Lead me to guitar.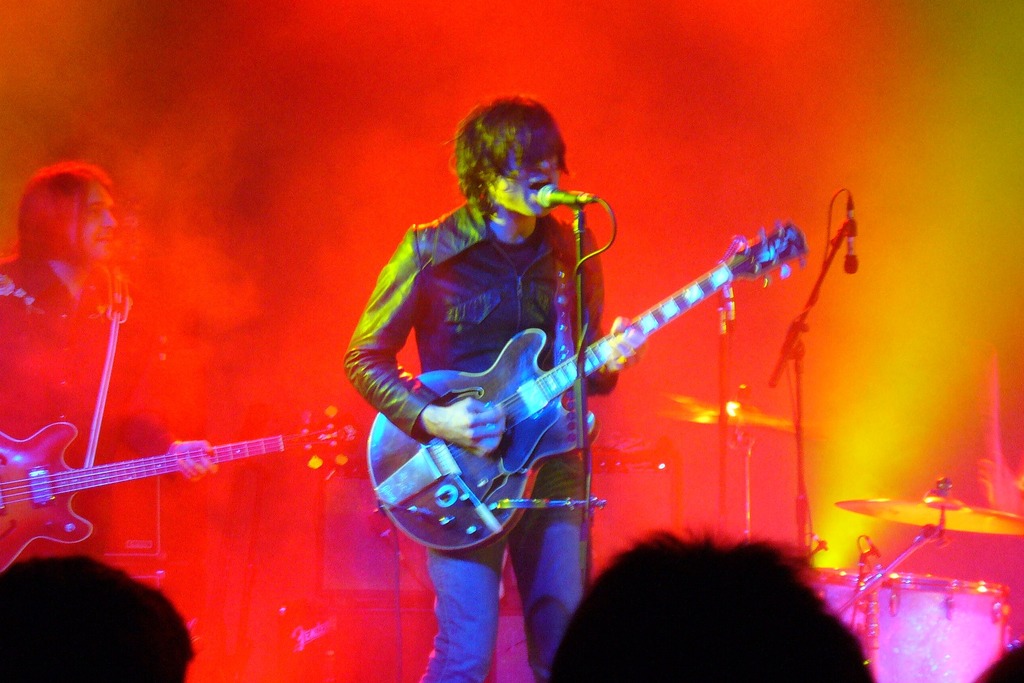
Lead to l=0, t=404, r=301, b=578.
